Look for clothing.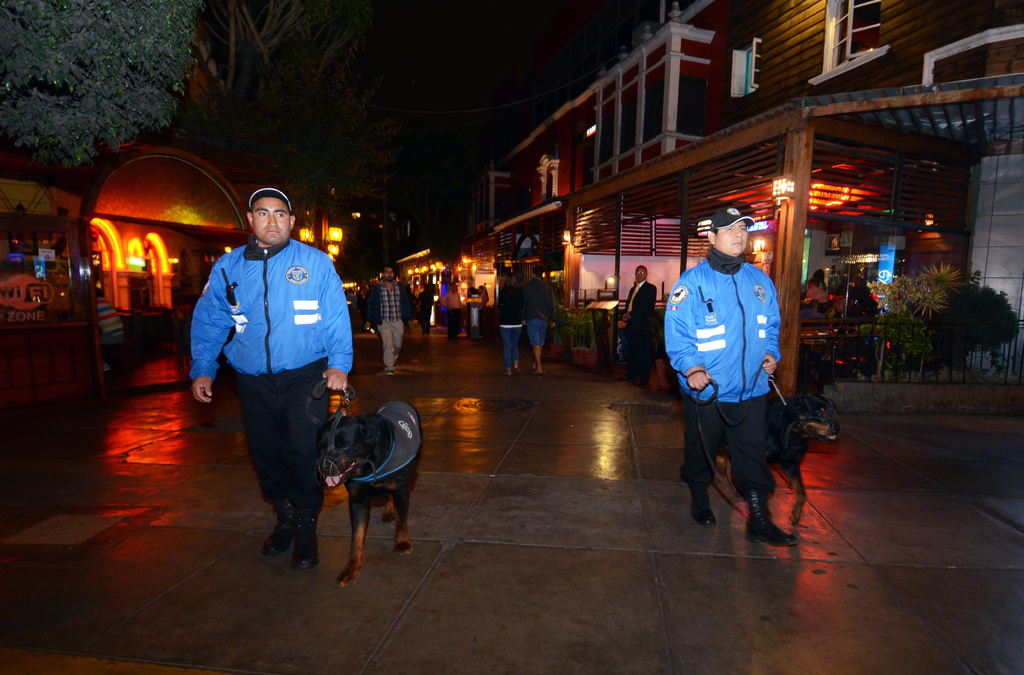
Found: rect(372, 281, 410, 372).
